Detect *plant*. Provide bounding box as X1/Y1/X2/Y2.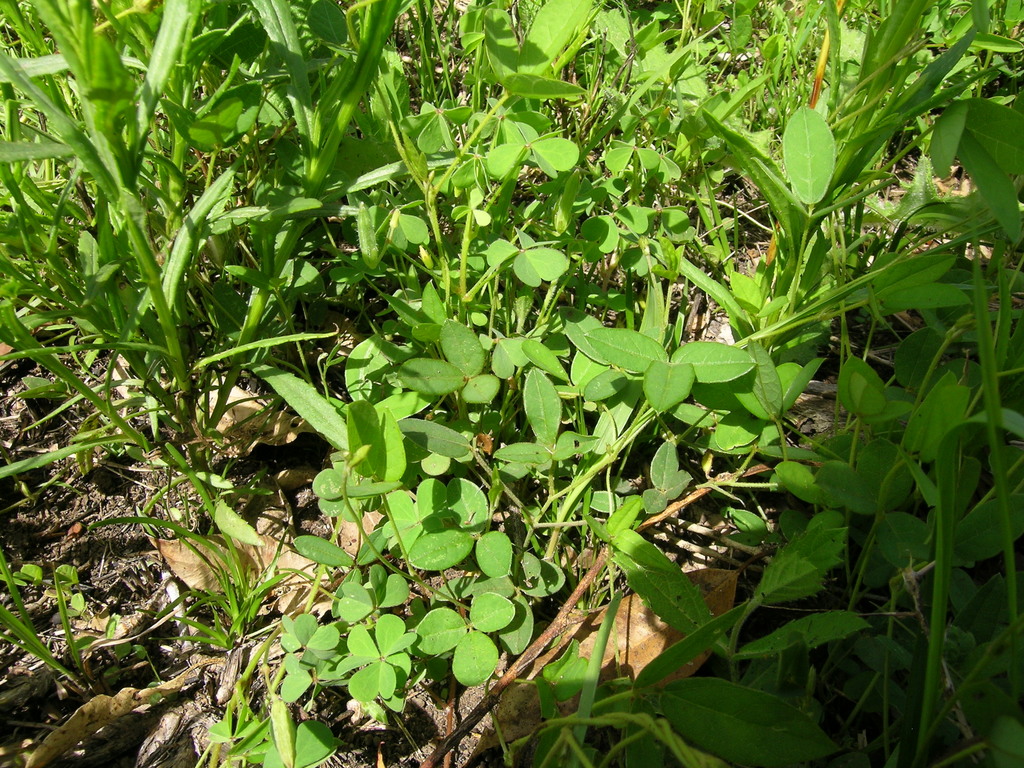
493/512/850/762.
